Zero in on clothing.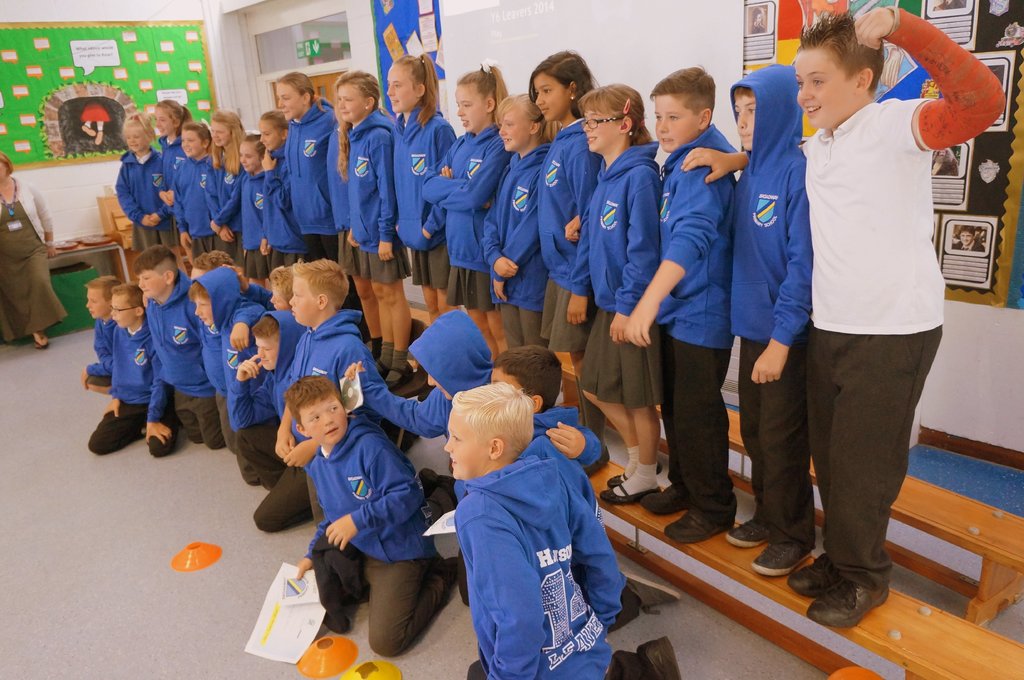
Zeroed in: {"left": 279, "top": 97, "right": 351, "bottom": 261}.
